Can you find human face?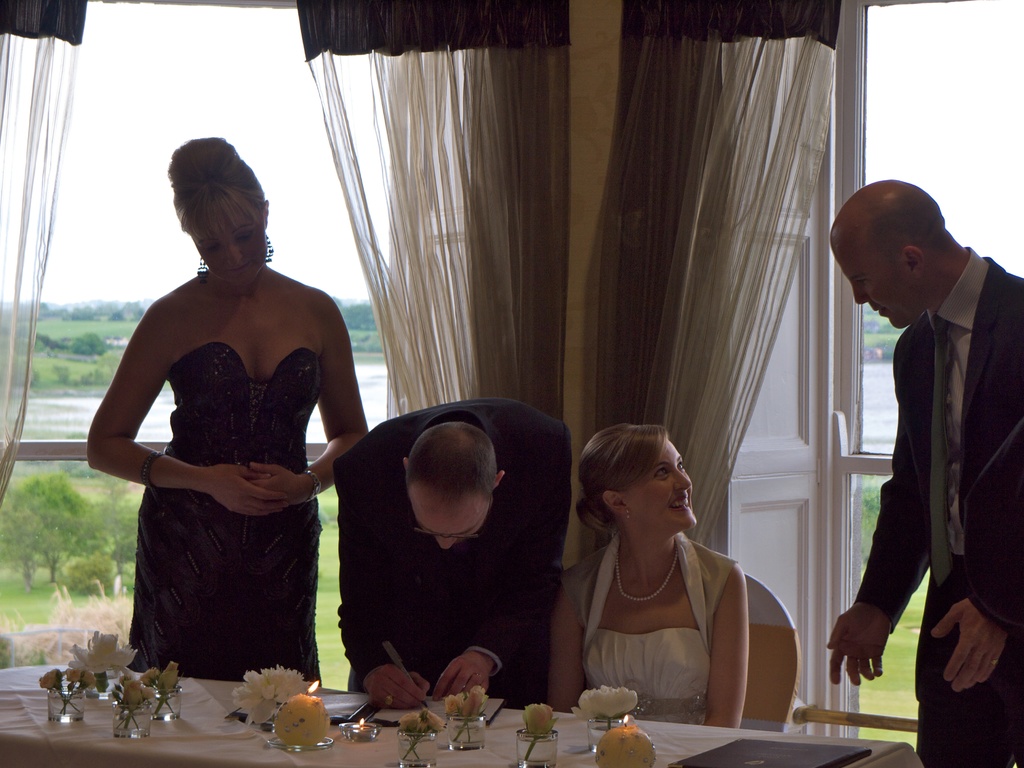
Yes, bounding box: left=198, top=199, right=268, bottom=285.
